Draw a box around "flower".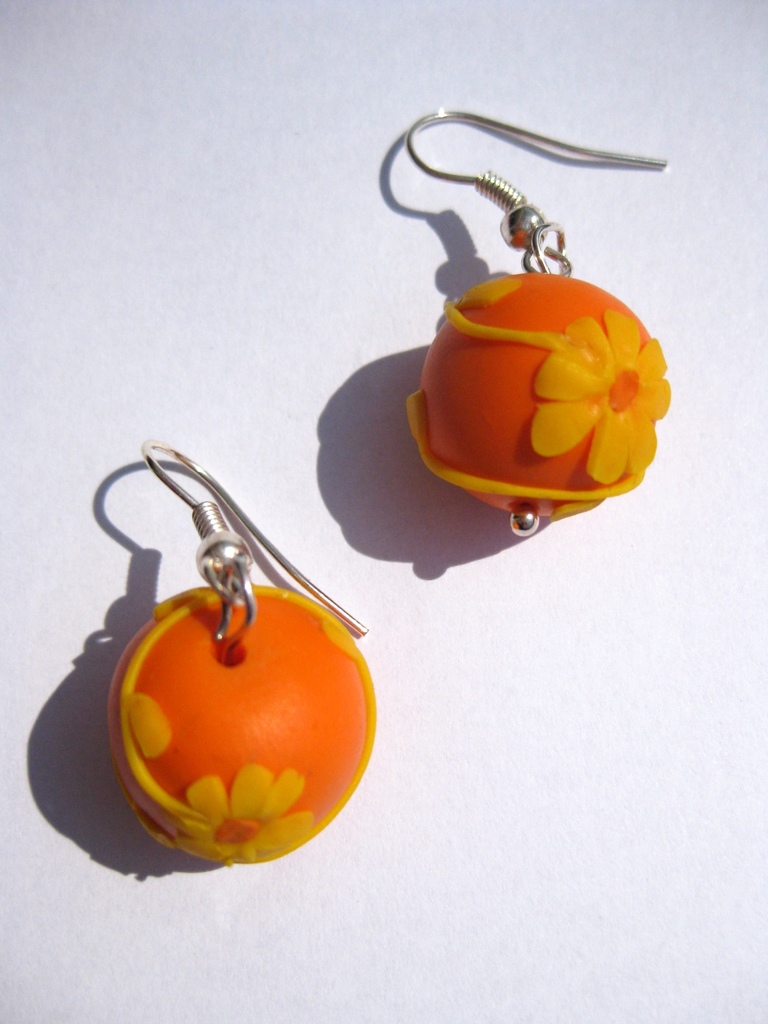
select_region(525, 305, 674, 487).
